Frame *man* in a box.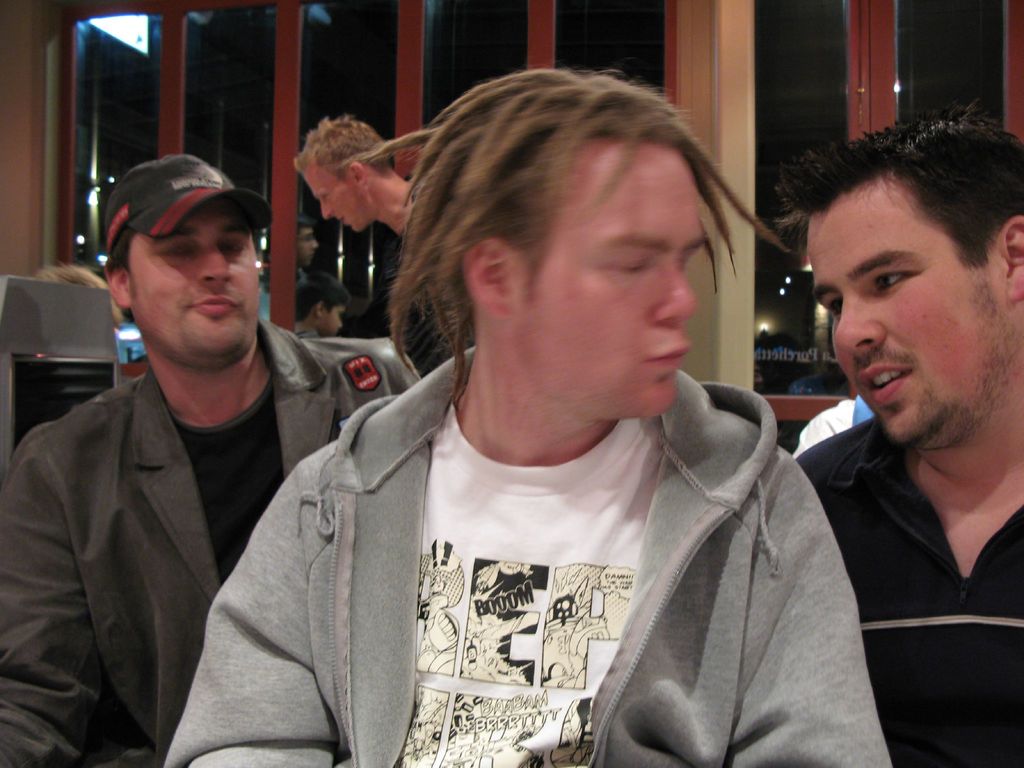
287, 108, 488, 388.
